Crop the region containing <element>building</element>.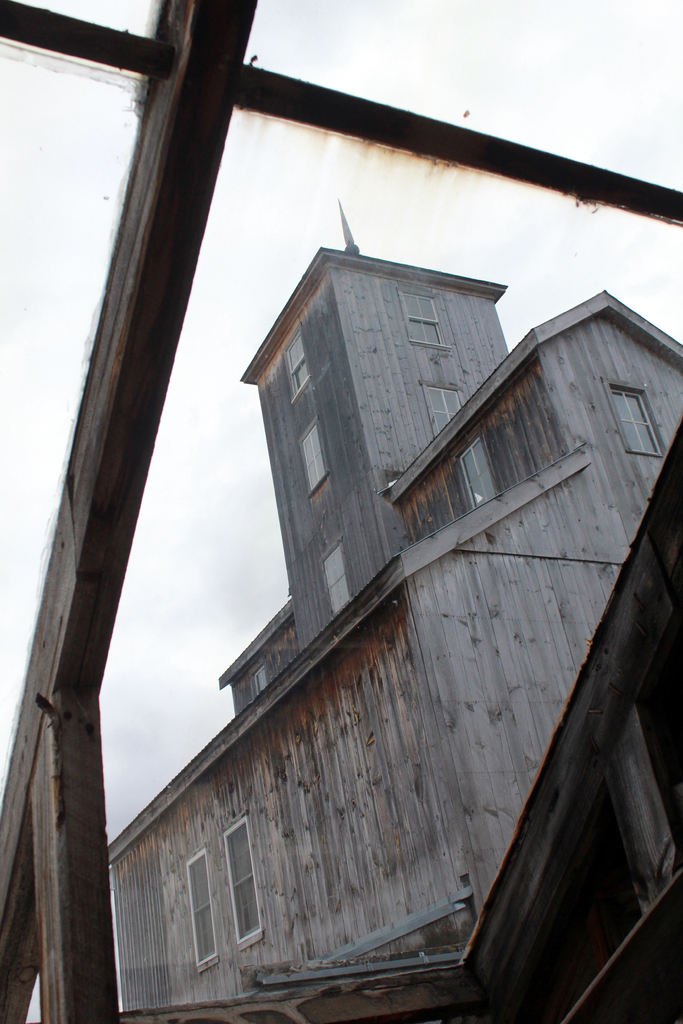
Crop region: [0, 202, 681, 1021].
